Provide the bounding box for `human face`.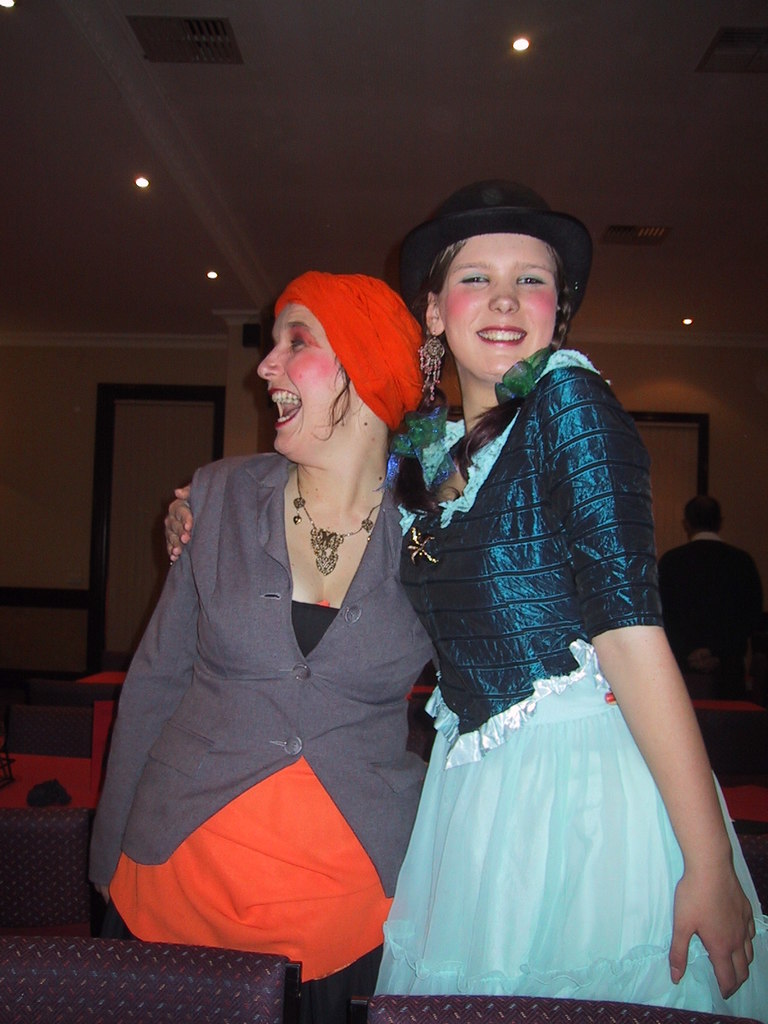
BBox(257, 309, 348, 451).
